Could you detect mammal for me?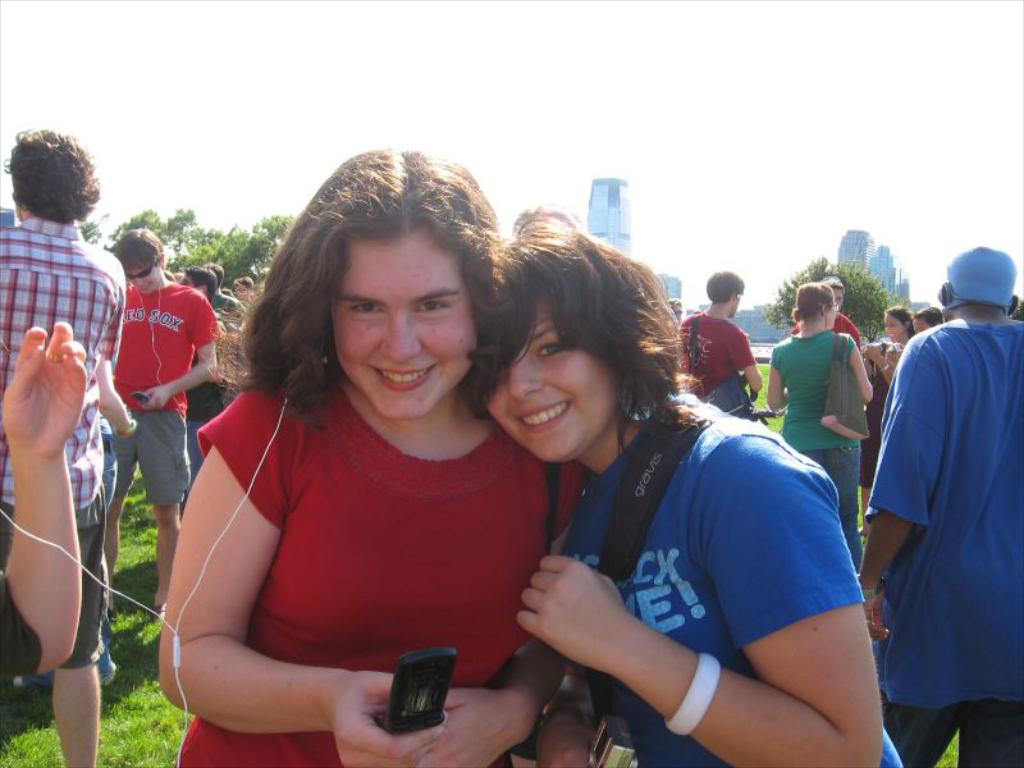
Detection result: {"left": 824, "top": 274, "right": 864, "bottom": 342}.
